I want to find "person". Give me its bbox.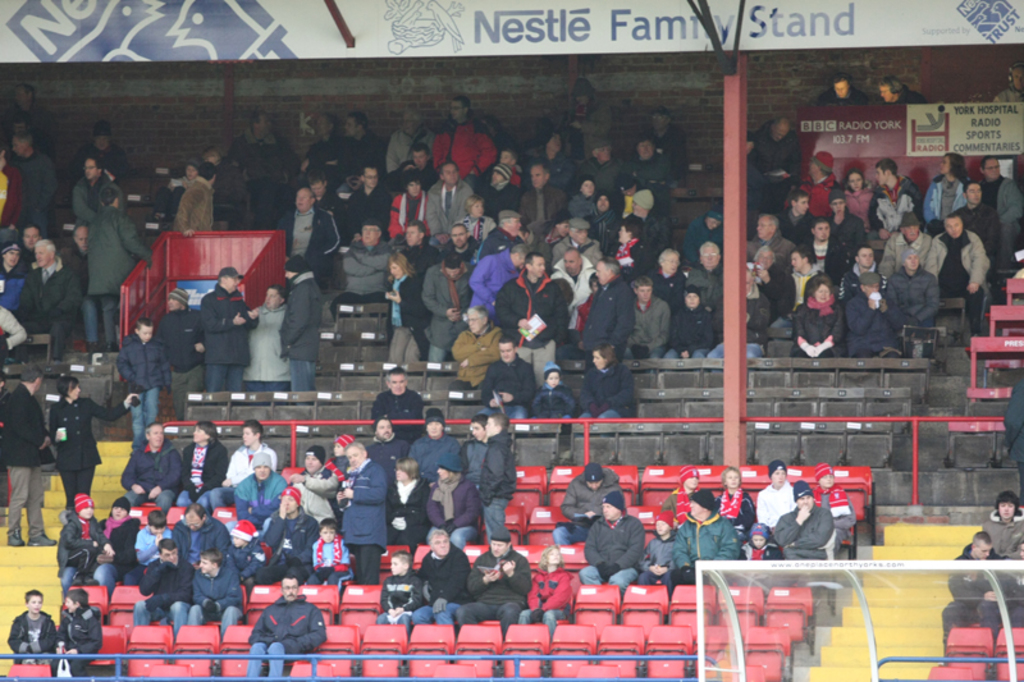
737:234:801:324.
